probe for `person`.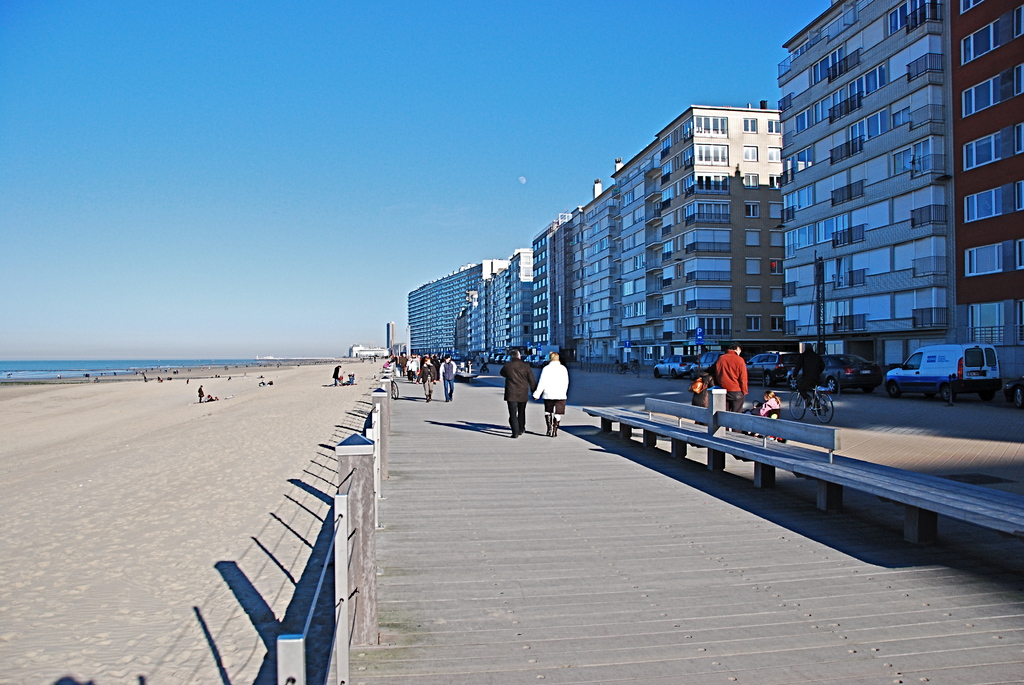
Probe result: 709 347 751 414.
